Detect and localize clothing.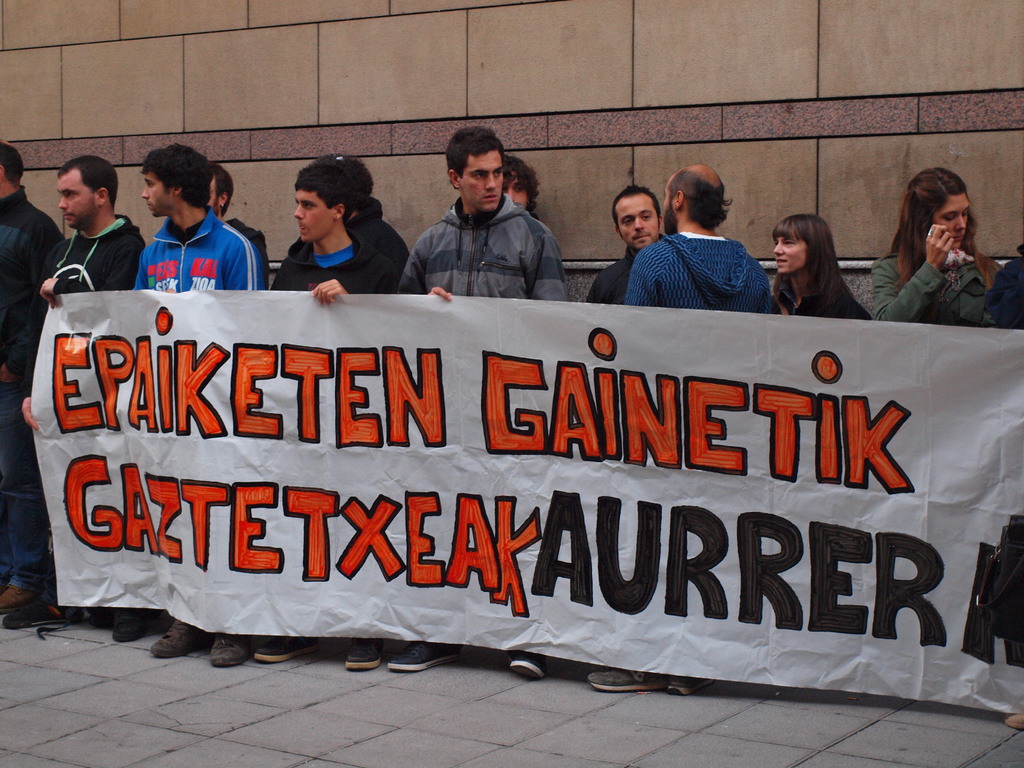
Localized at left=349, top=195, right=410, bottom=274.
